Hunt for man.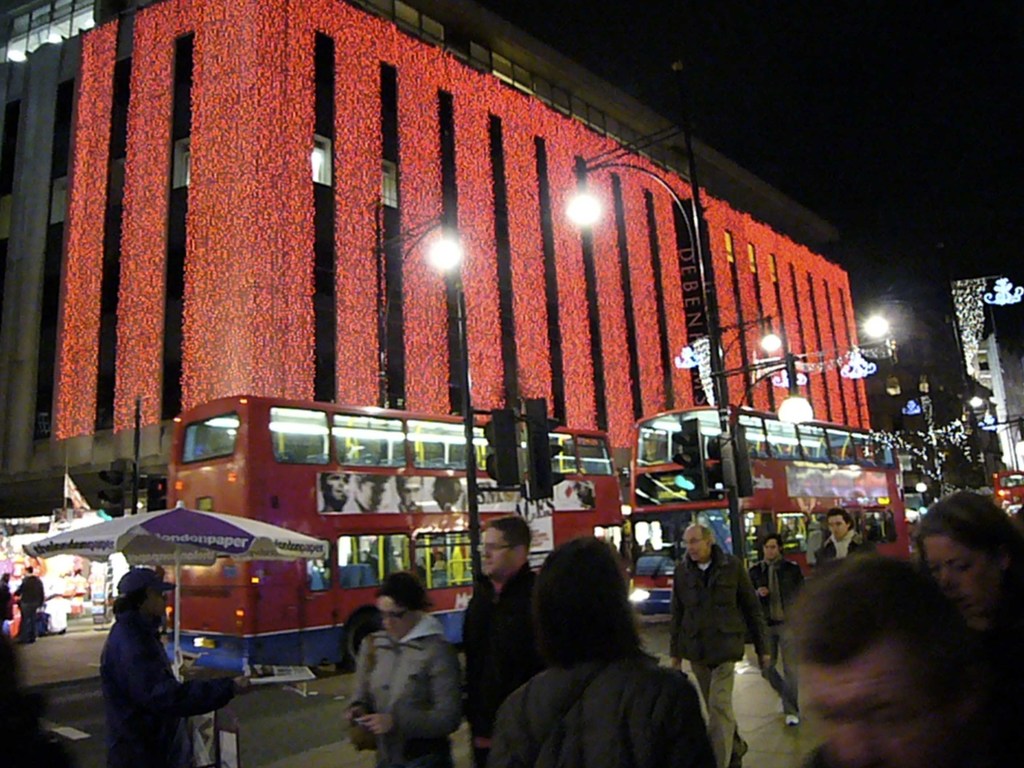
Hunted down at [x1=459, y1=515, x2=545, y2=767].
